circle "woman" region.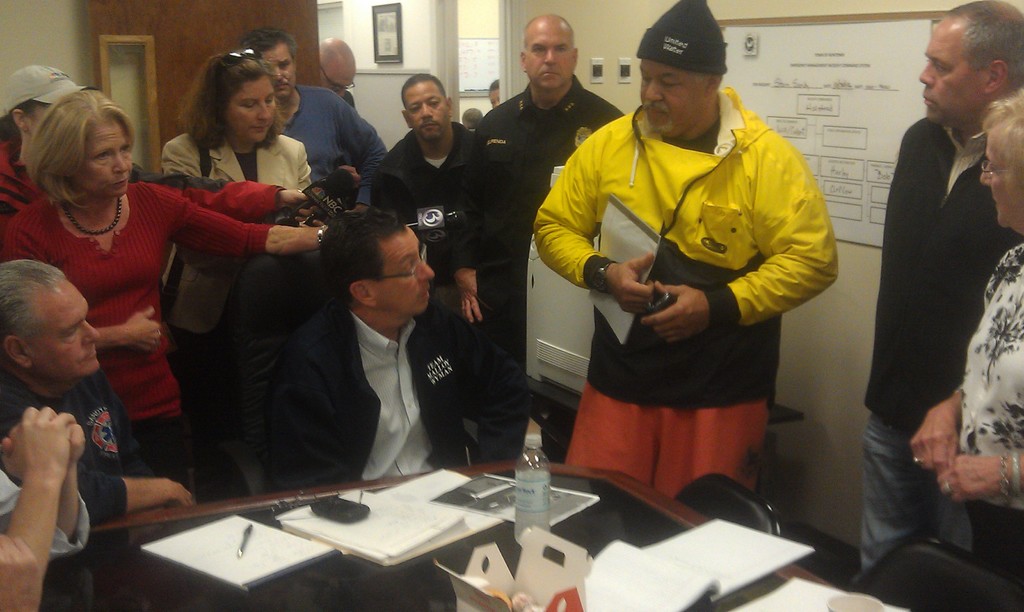
Region: {"left": 0, "top": 64, "right": 307, "bottom": 260}.
